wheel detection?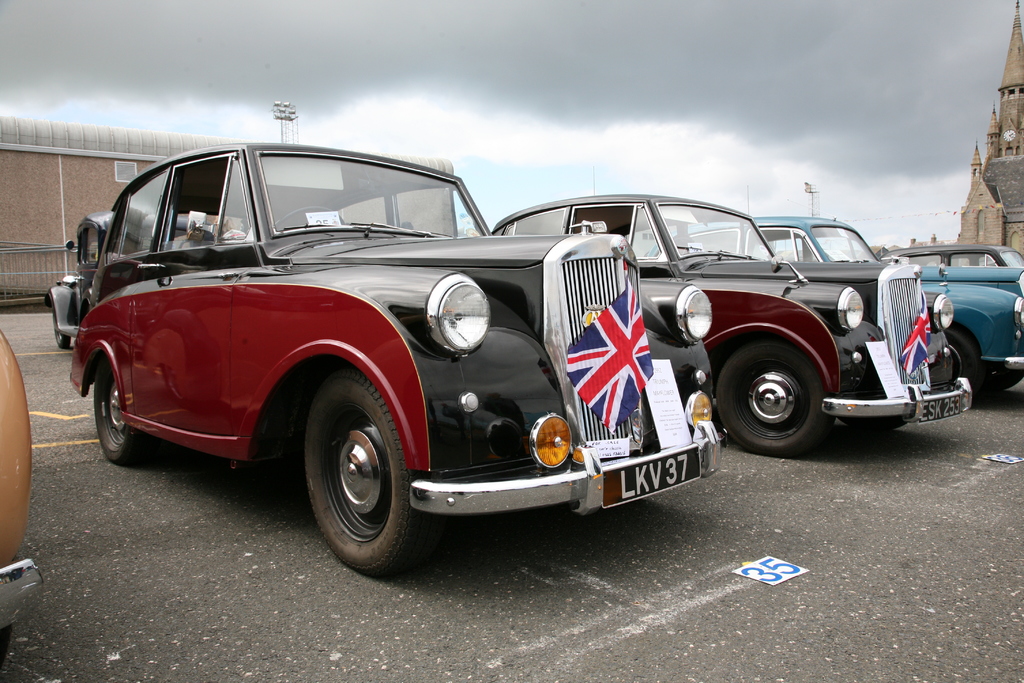
842,416,907,432
